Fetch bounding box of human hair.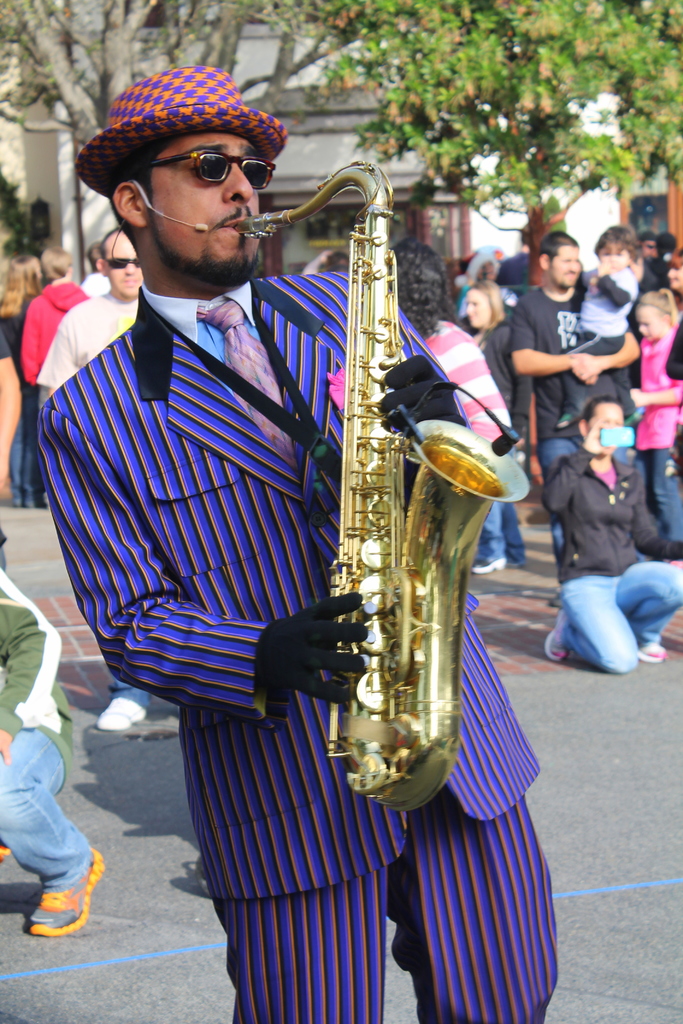
Bbox: <region>535, 227, 580, 260</region>.
